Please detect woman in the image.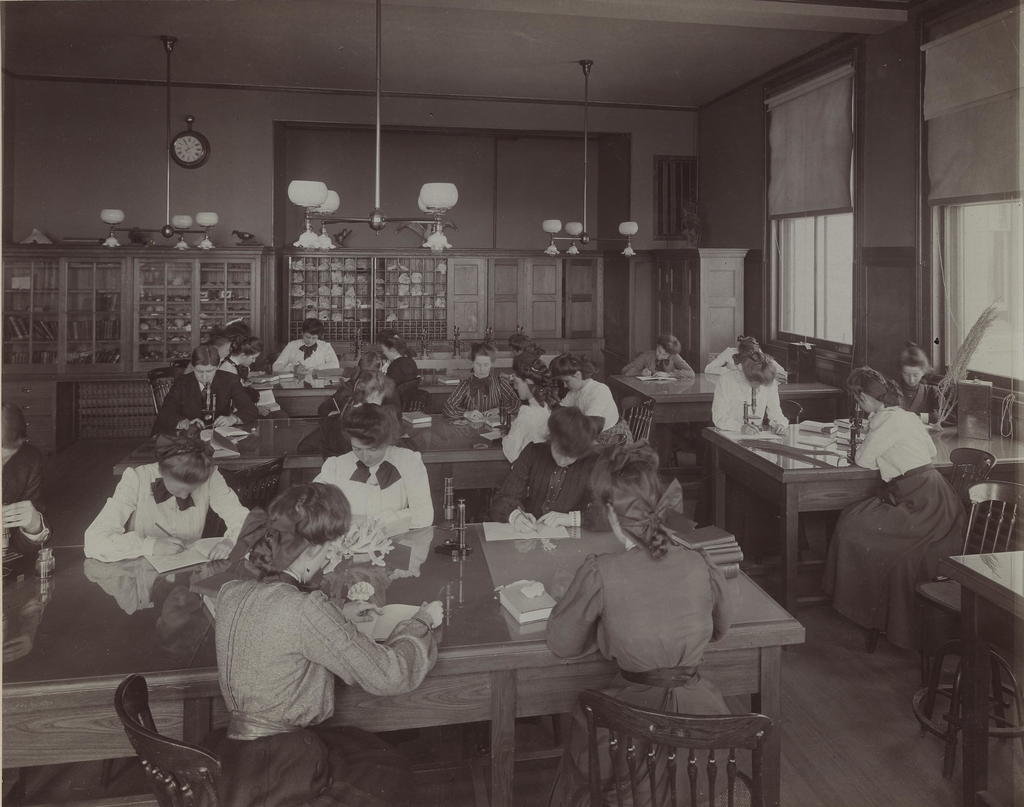
<region>708, 349, 786, 560</region>.
